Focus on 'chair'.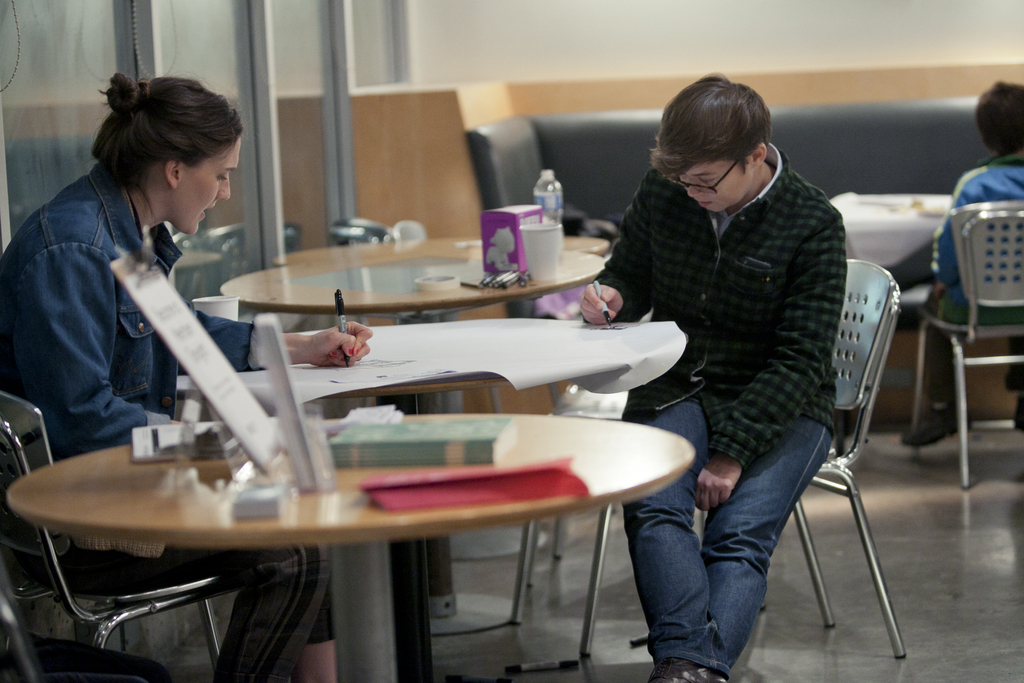
Focused at BBox(324, 222, 508, 420).
